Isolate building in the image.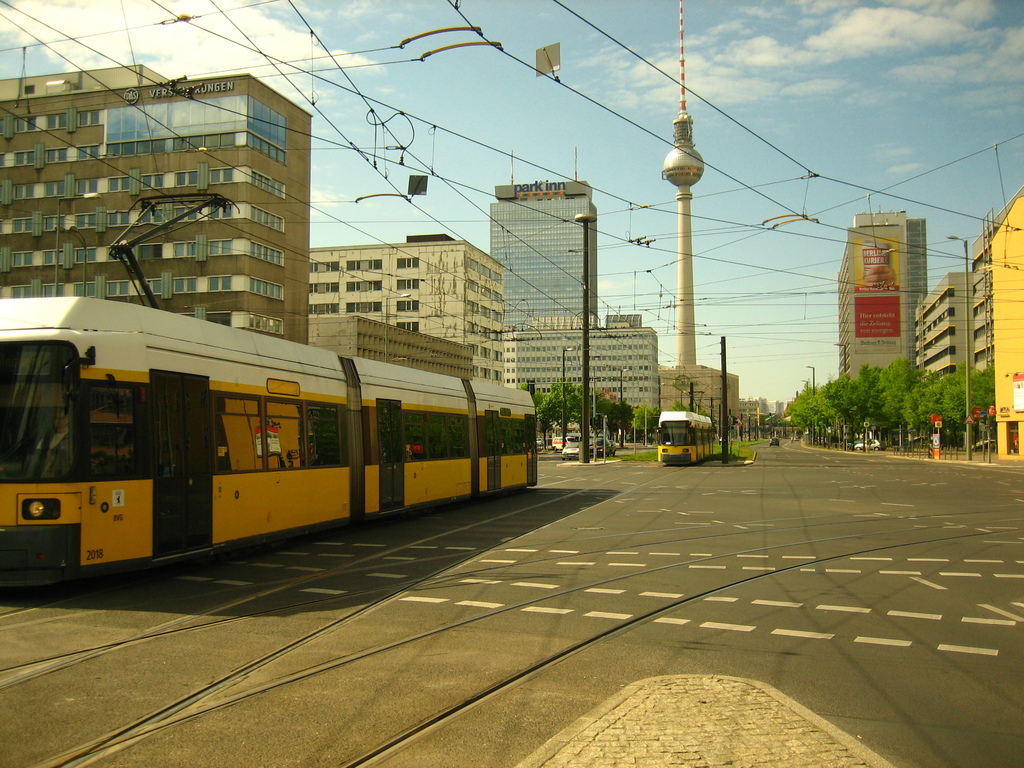
Isolated region: <bbox>648, 344, 751, 446</bbox>.
